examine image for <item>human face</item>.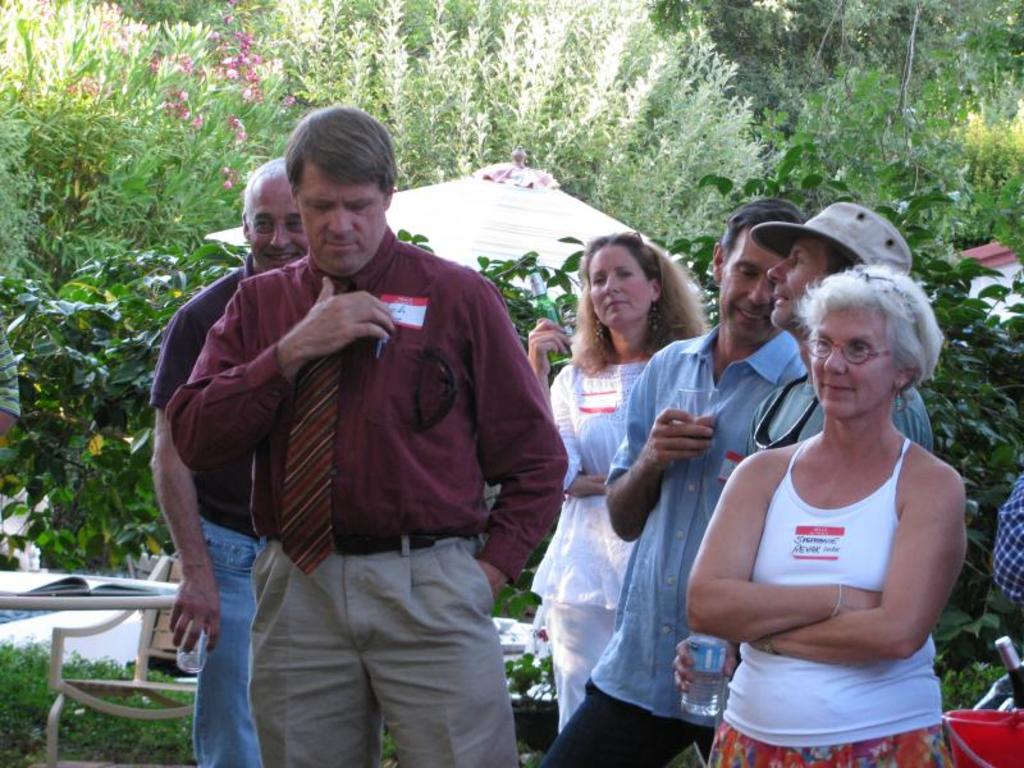
Examination result: 589,246,652,329.
